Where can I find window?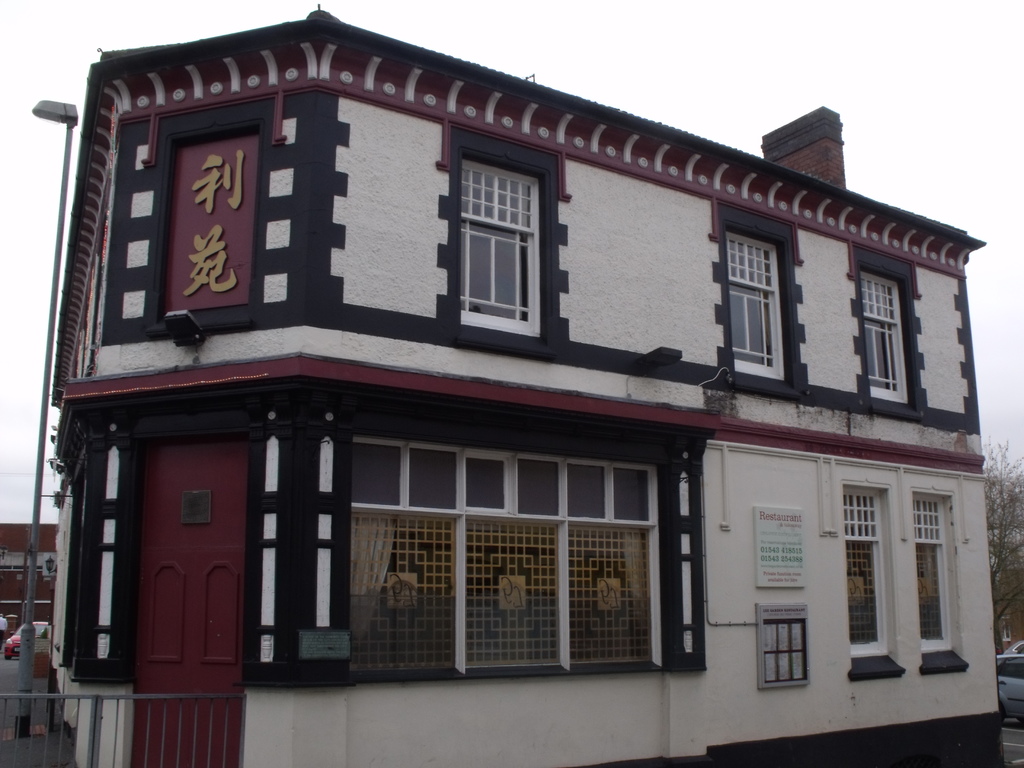
You can find it at select_region(729, 233, 779, 375).
